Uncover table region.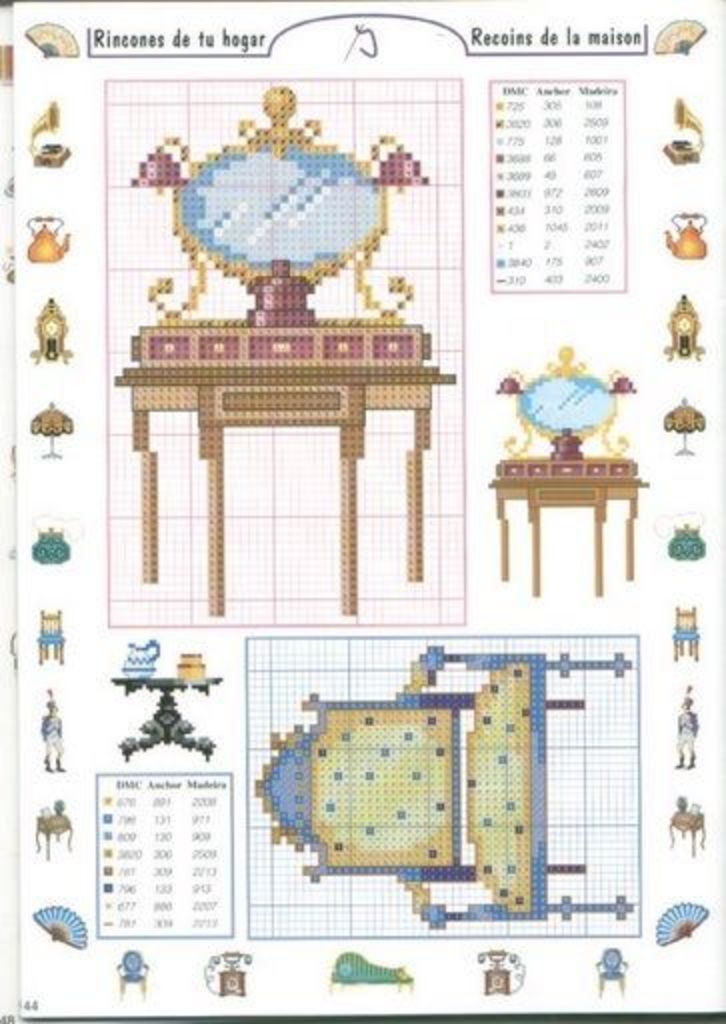
Uncovered: [x1=100, y1=306, x2=460, y2=618].
